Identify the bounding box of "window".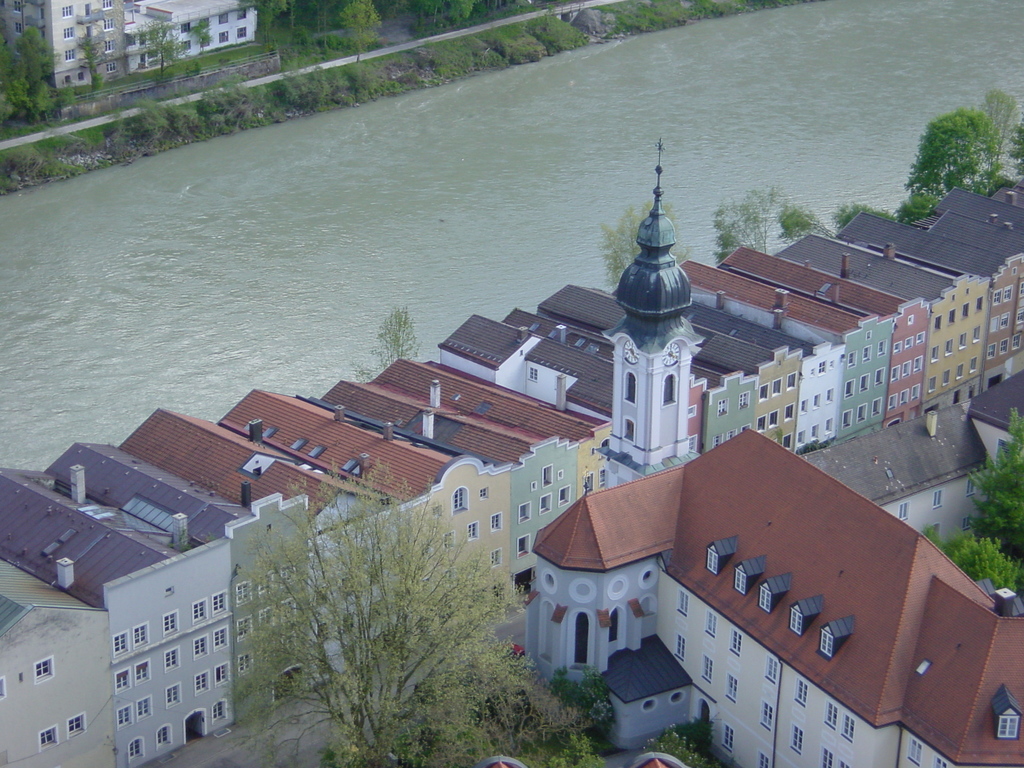
(left=758, top=580, right=774, bottom=614).
